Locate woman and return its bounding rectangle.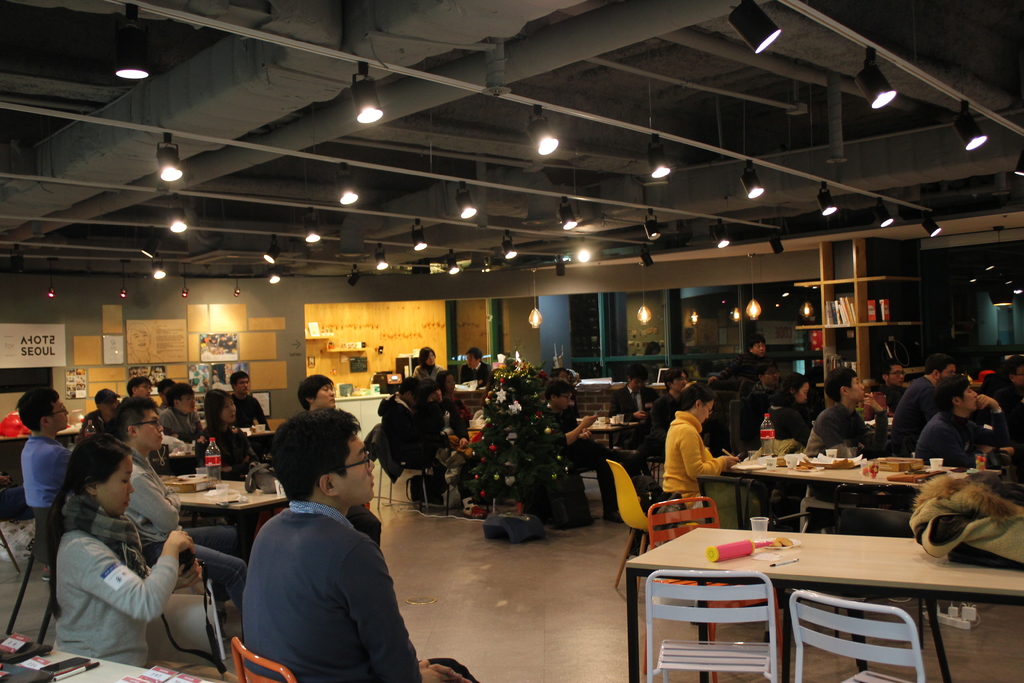
<box>761,372,815,447</box>.
